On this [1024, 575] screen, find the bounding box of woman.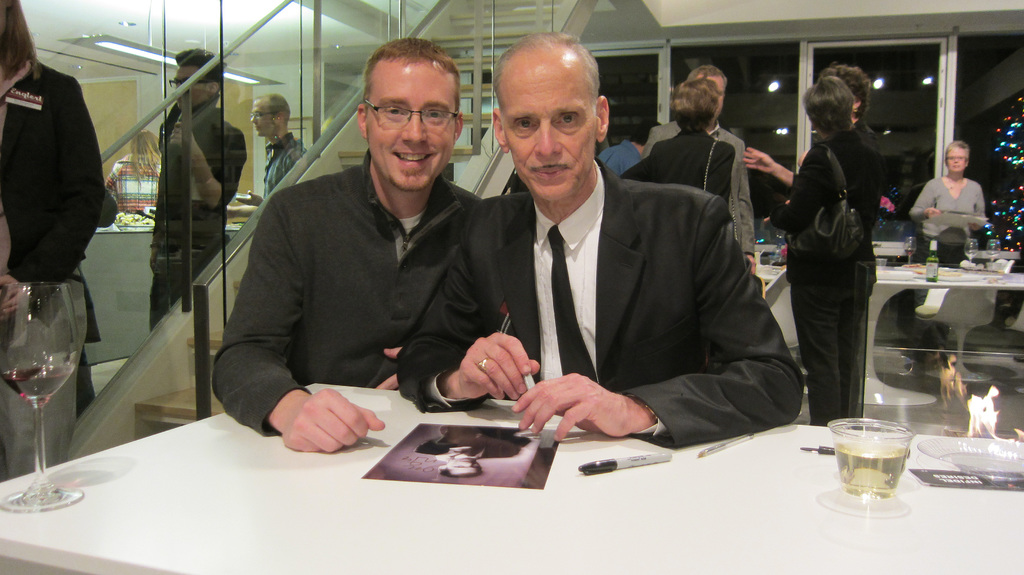
Bounding box: pyautogui.locateOnScreen(913, 133, 985, 363).
